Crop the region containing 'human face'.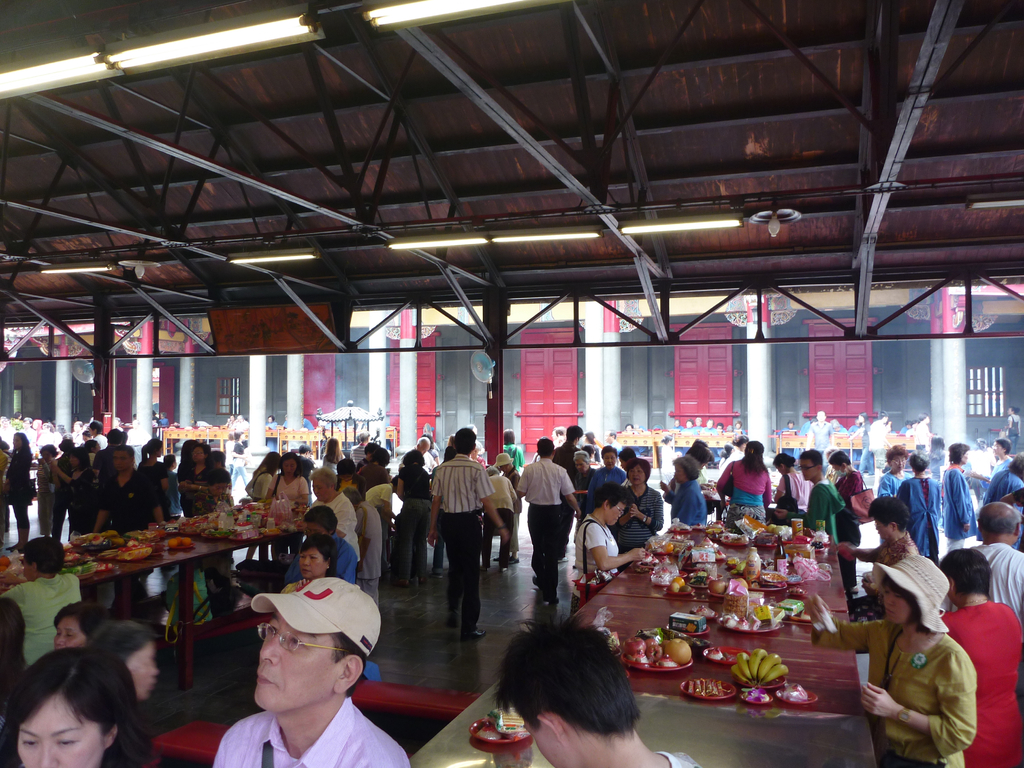
Crop region: 251 607 342 698.
